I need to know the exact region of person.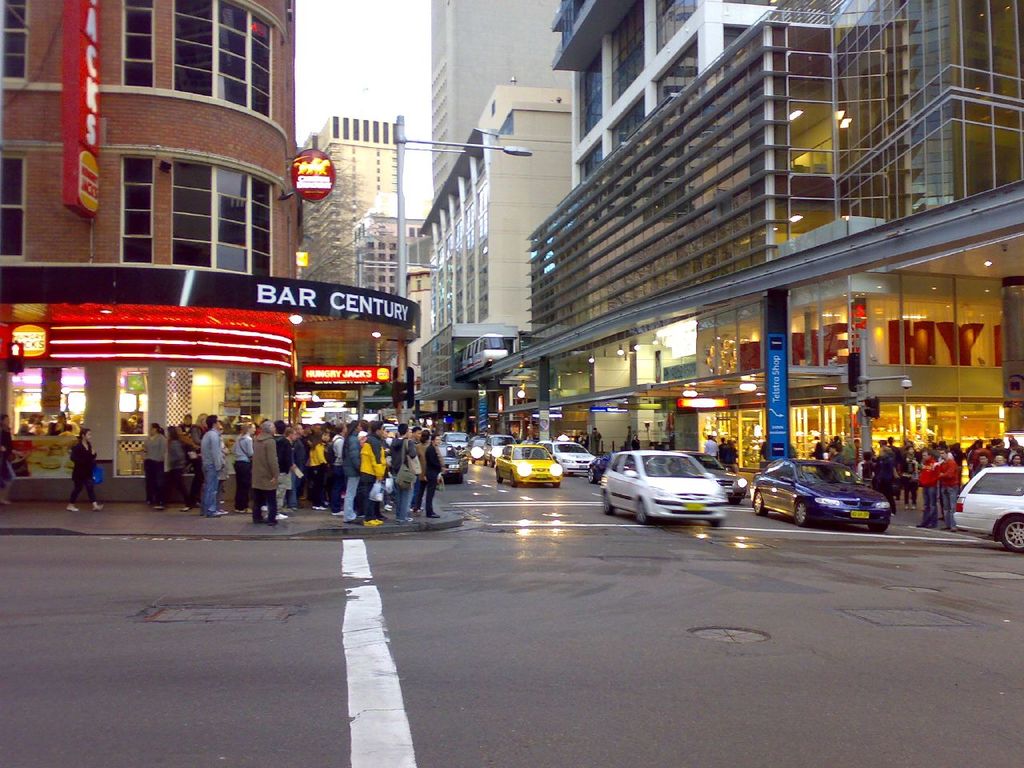
Region: box(250, 419, 281, 530).
